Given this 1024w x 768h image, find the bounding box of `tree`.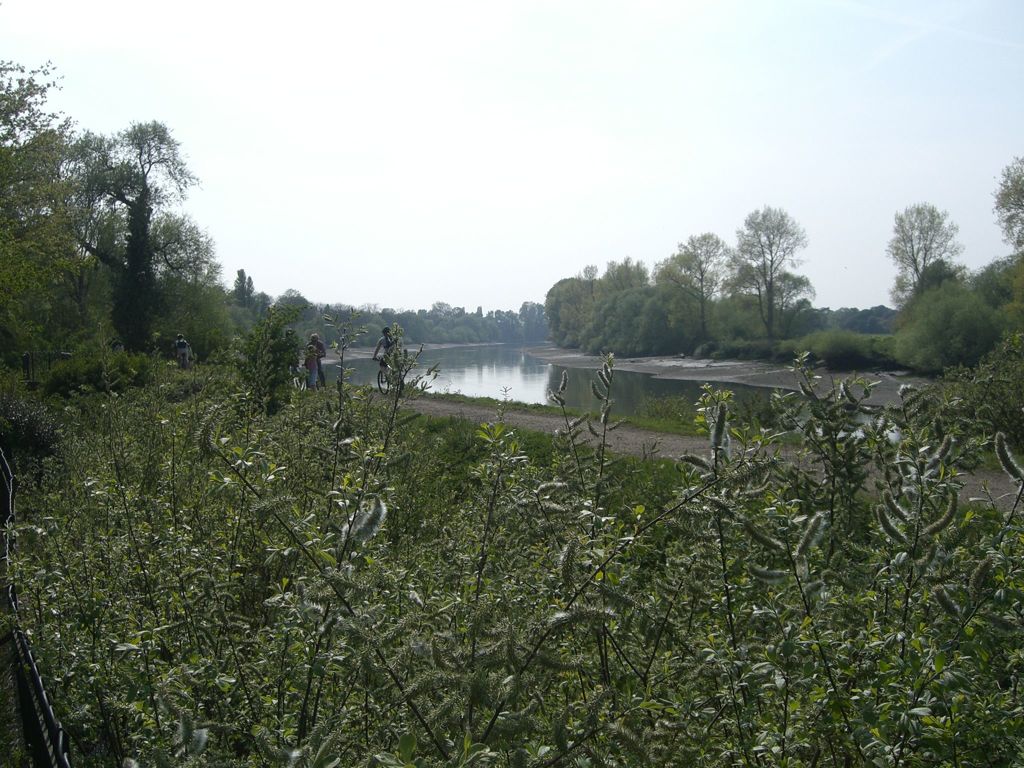
(59, 117, 215, 353).
